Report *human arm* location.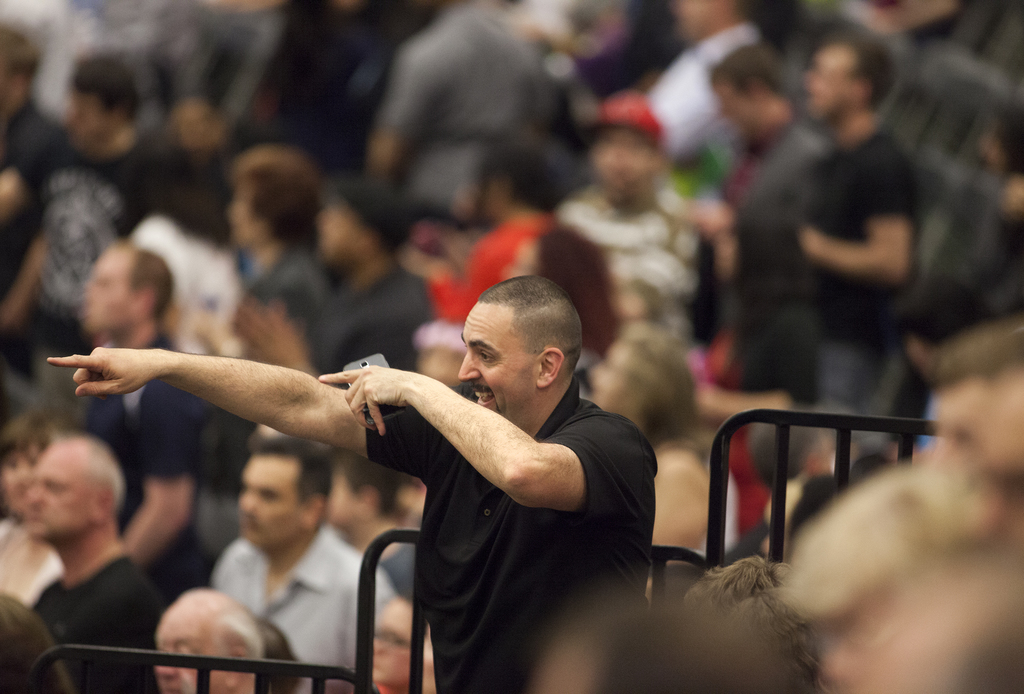
Report: x1=314, y1=362, x2=644, y2=508.
